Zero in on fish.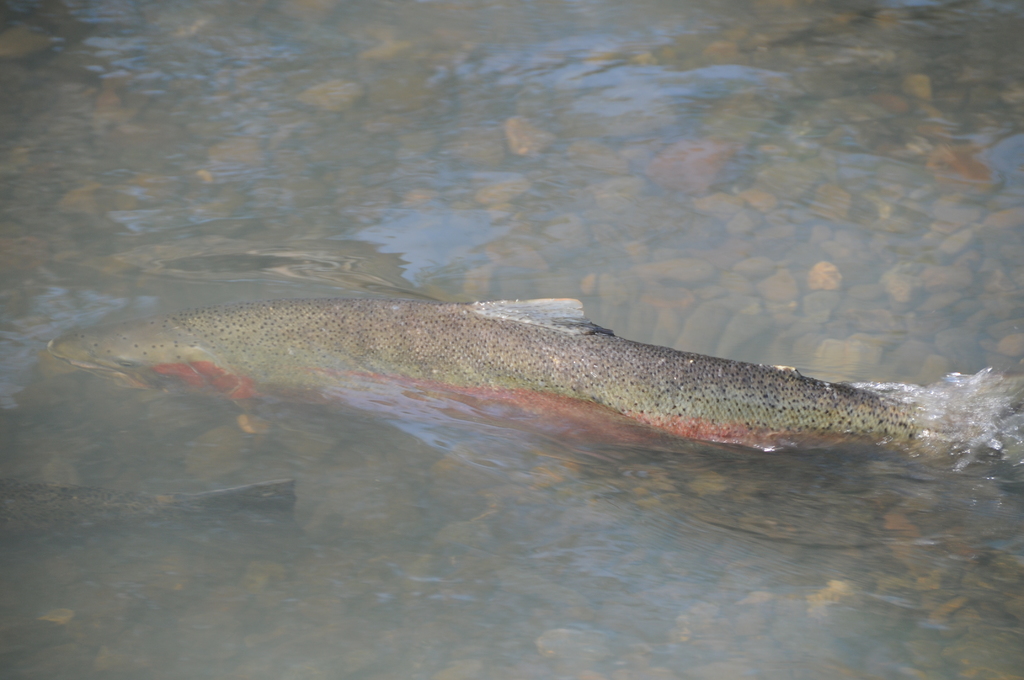
Zeroed in: Rect(68, 273, 992, 483).
